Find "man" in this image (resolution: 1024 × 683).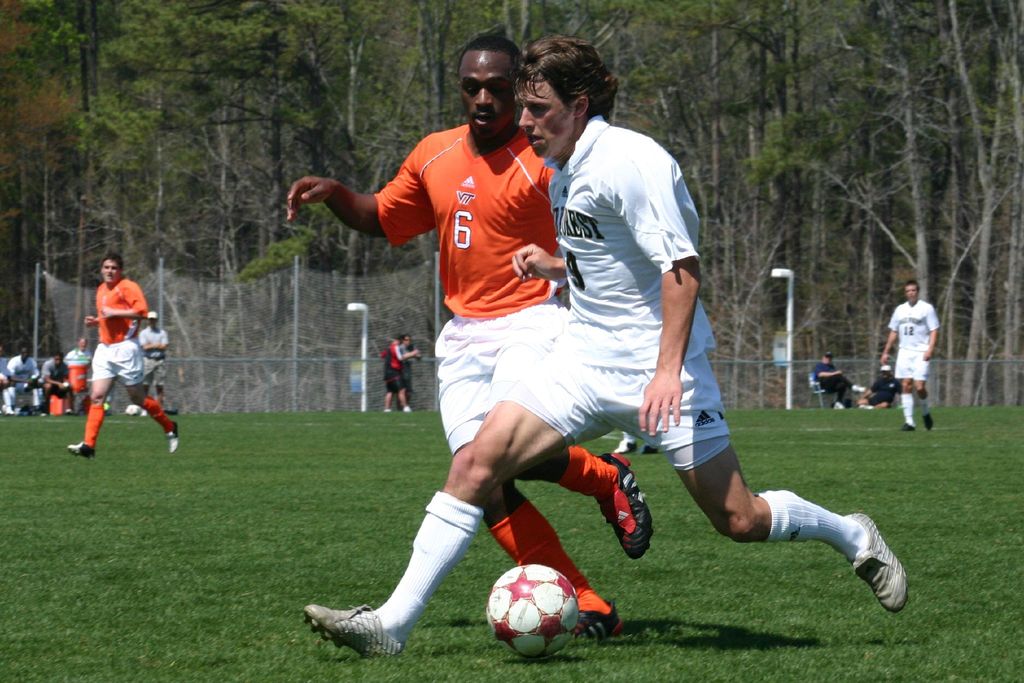
detection(136, 309, 177, 416).
